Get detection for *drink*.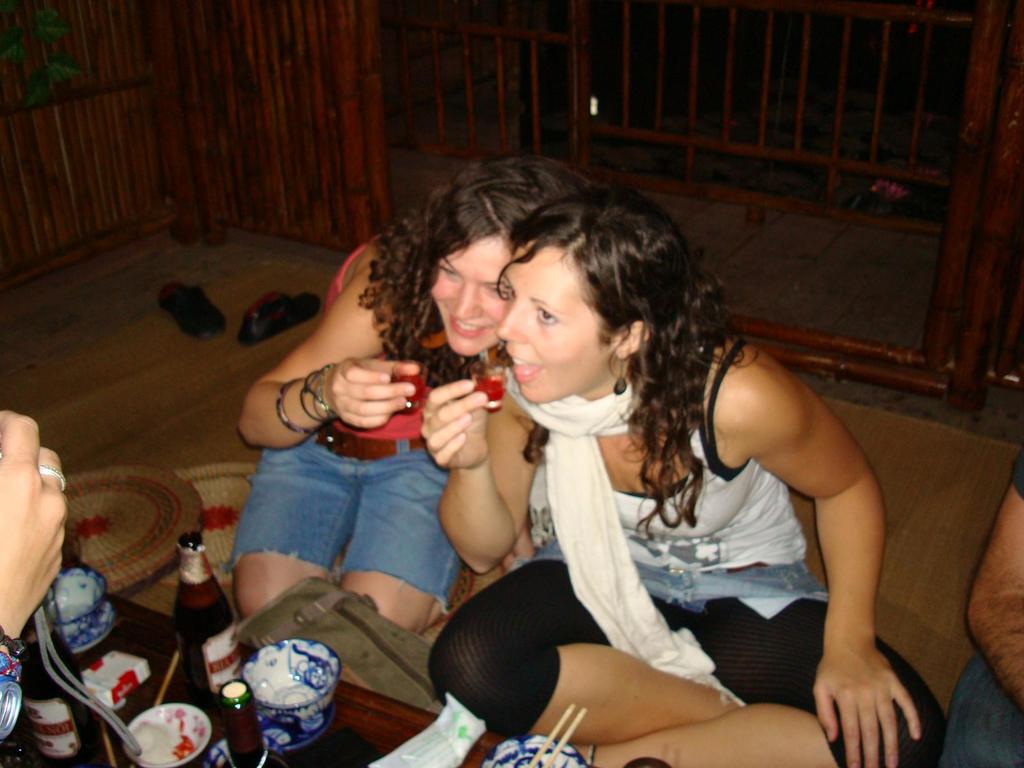
Detection: BBox(473, 378, 505, 403).
